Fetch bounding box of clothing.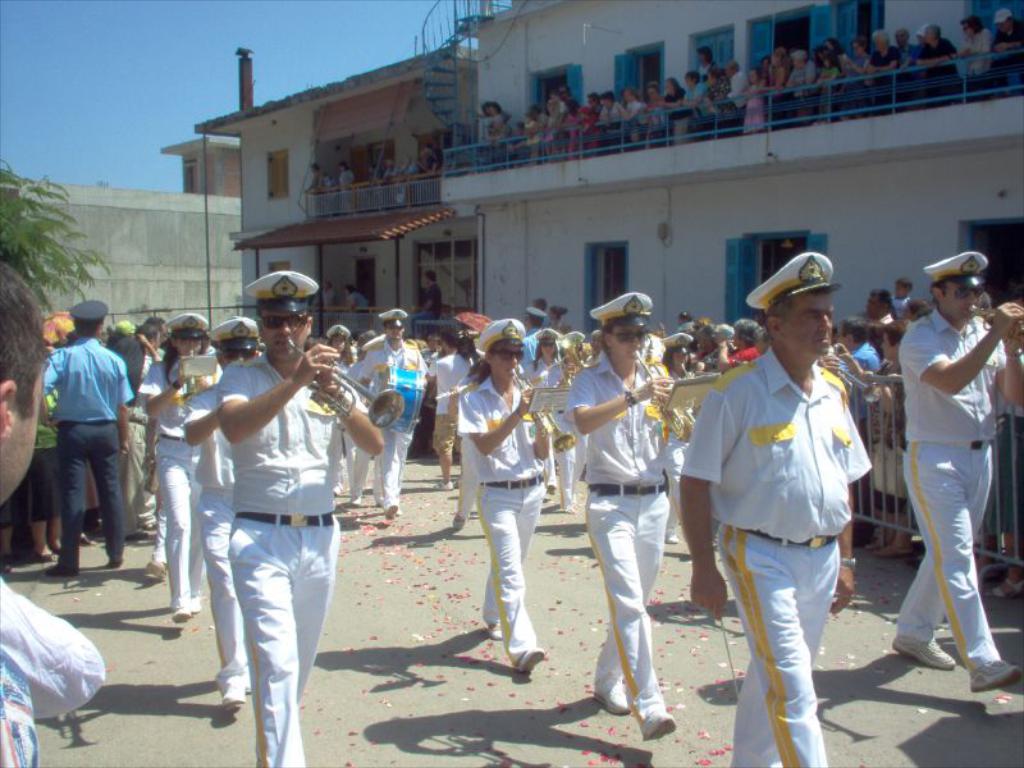
Bbox: [left=792, top=68, right=810, bottom=113].
